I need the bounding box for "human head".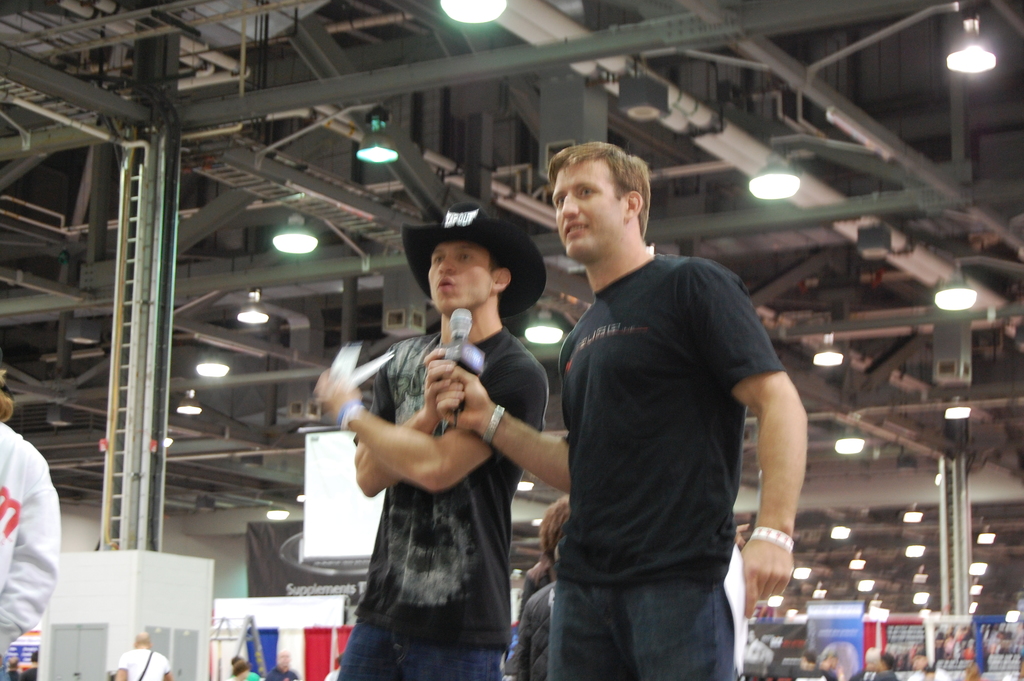
Here it is: bbox(424, 226, 518, 309).
